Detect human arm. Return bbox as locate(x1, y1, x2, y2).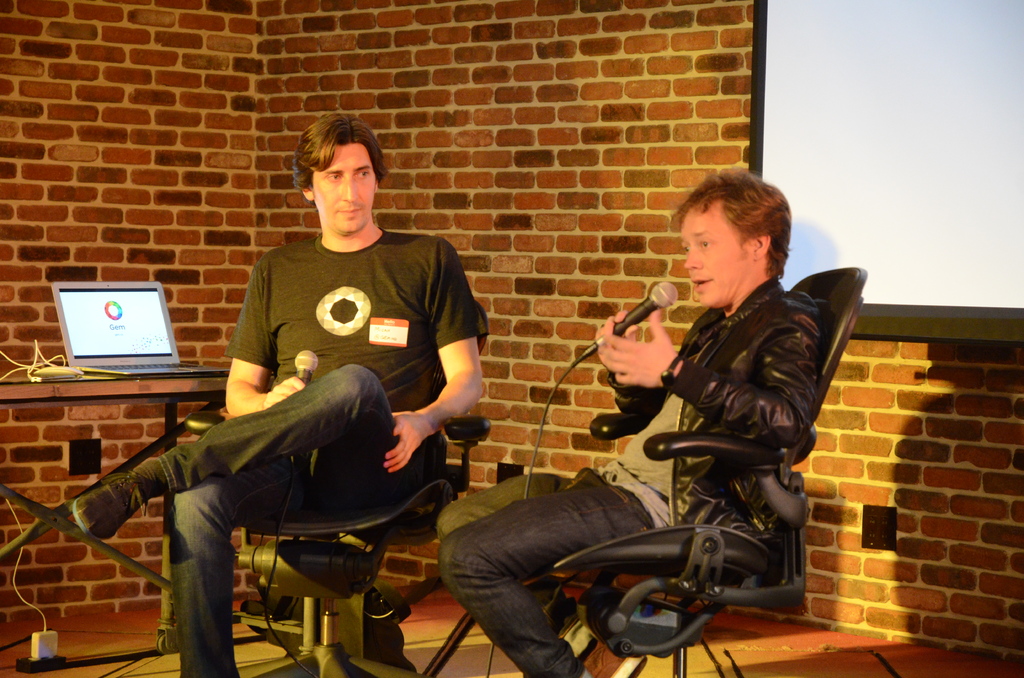
locate(598, 310, 662, 421).
